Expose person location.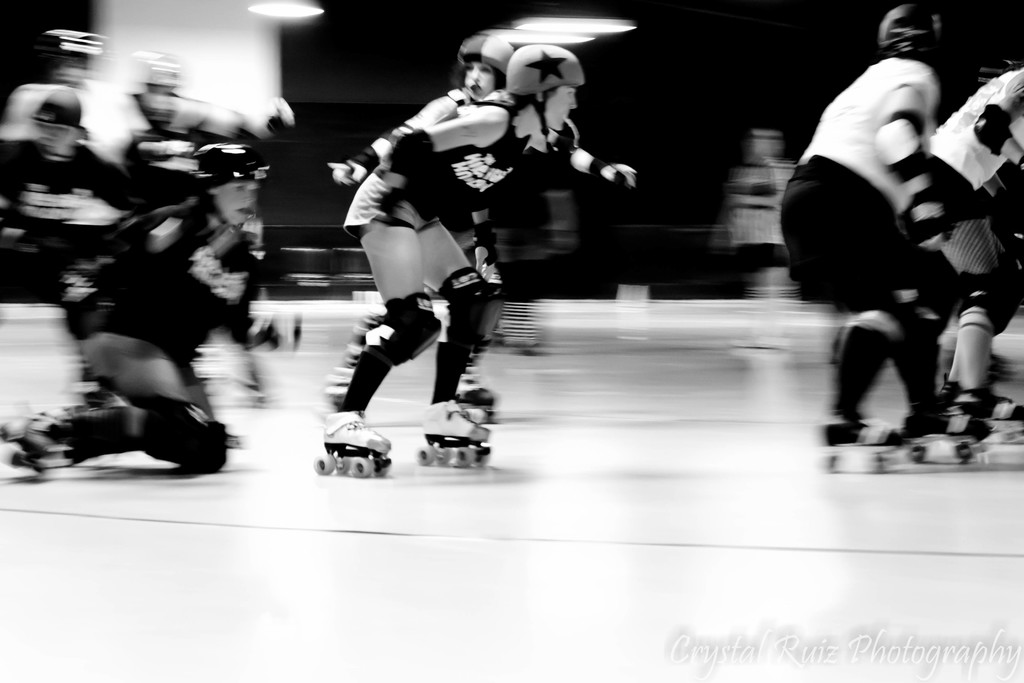
Exposed at select_region(0, 85, 144, 411).
